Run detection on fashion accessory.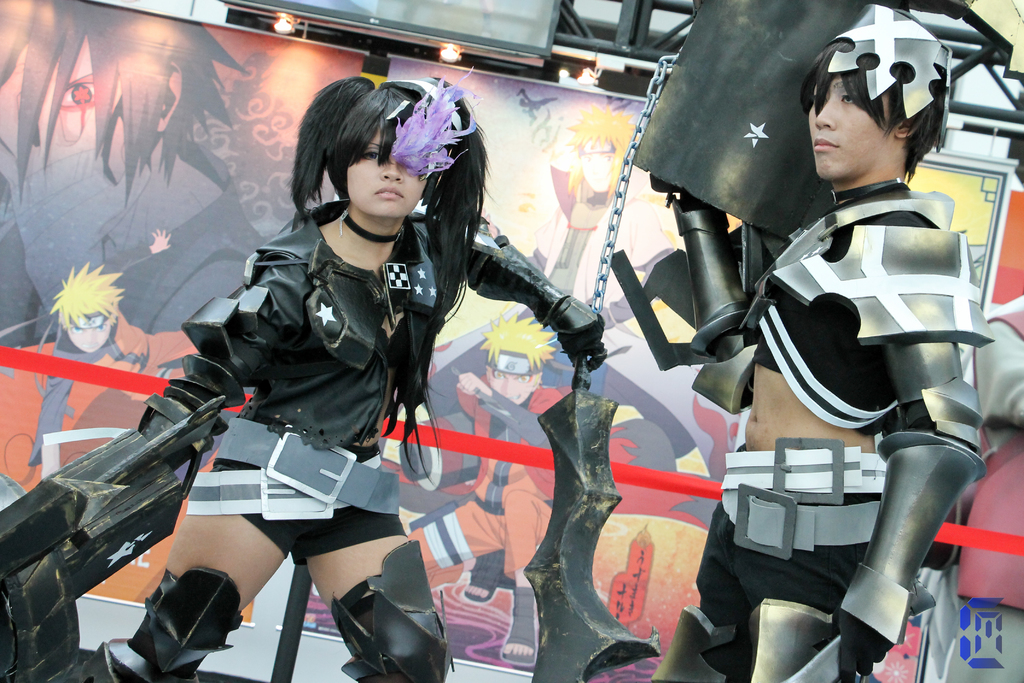
Result: [390,64,486,183].
